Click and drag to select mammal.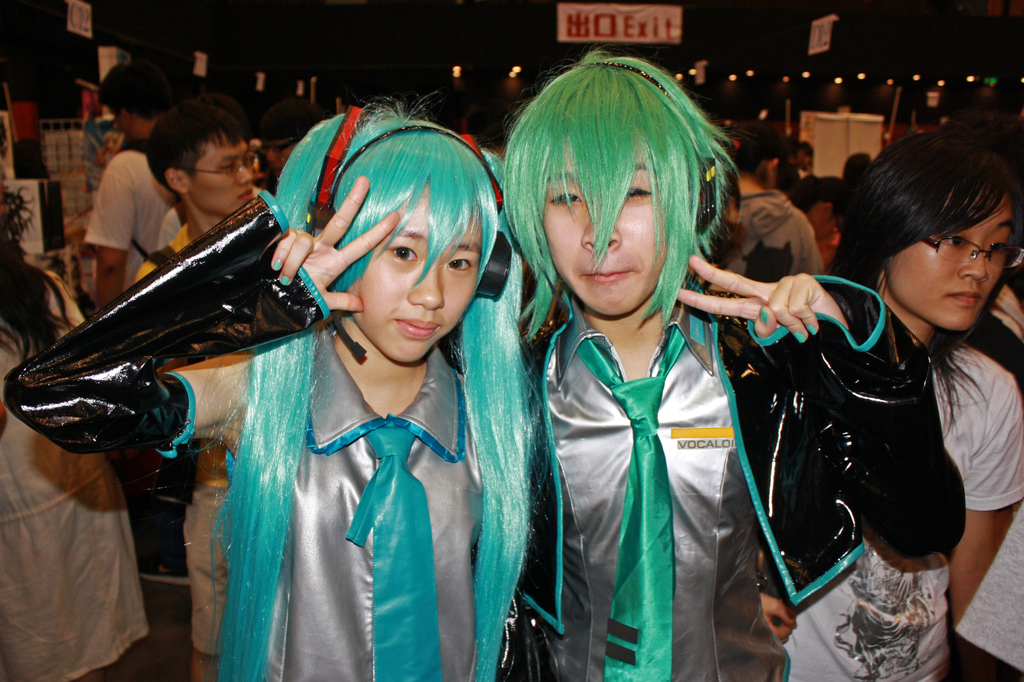
Selection: 941/103/1023/681.
